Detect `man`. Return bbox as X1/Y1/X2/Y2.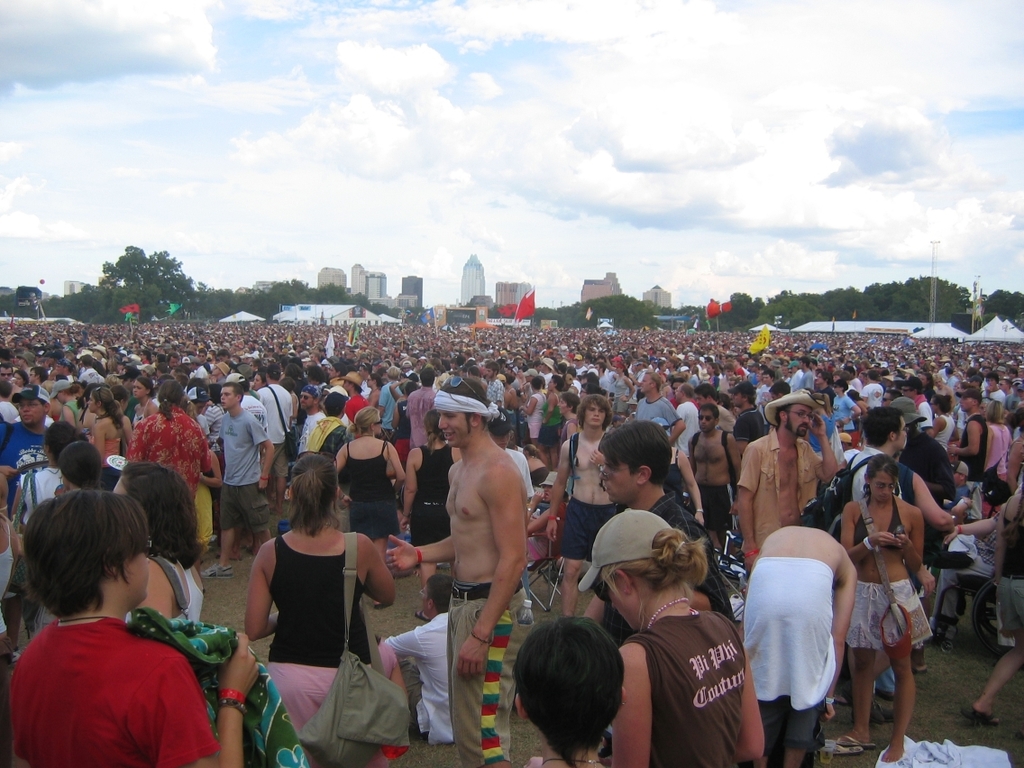
729/387/835/576.
